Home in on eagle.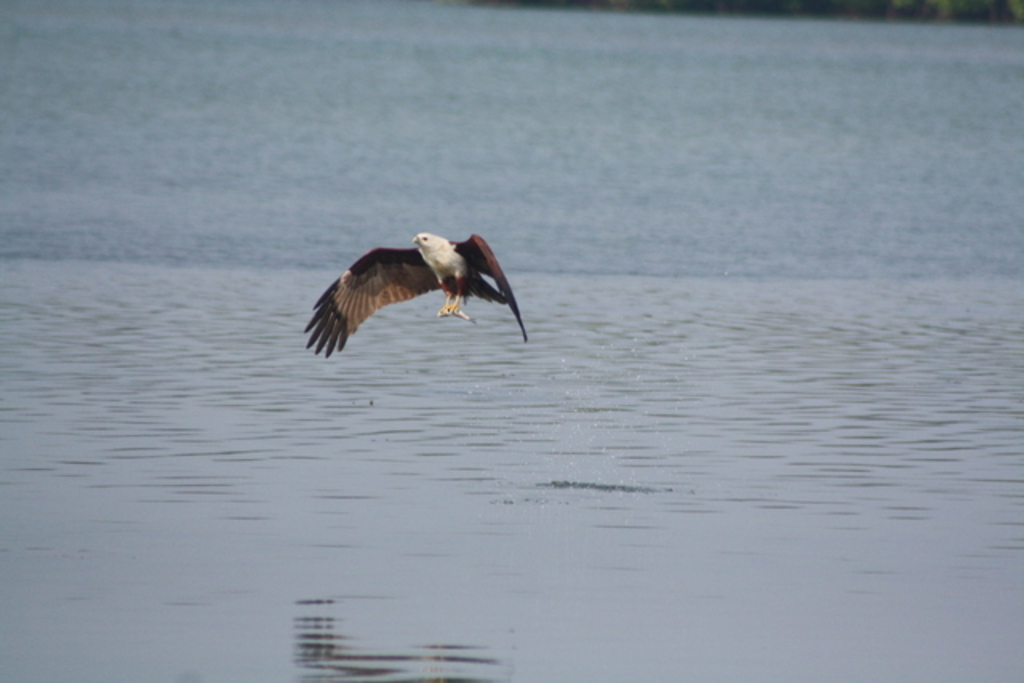
Homed in at <box>304,232,525,355</box>.
